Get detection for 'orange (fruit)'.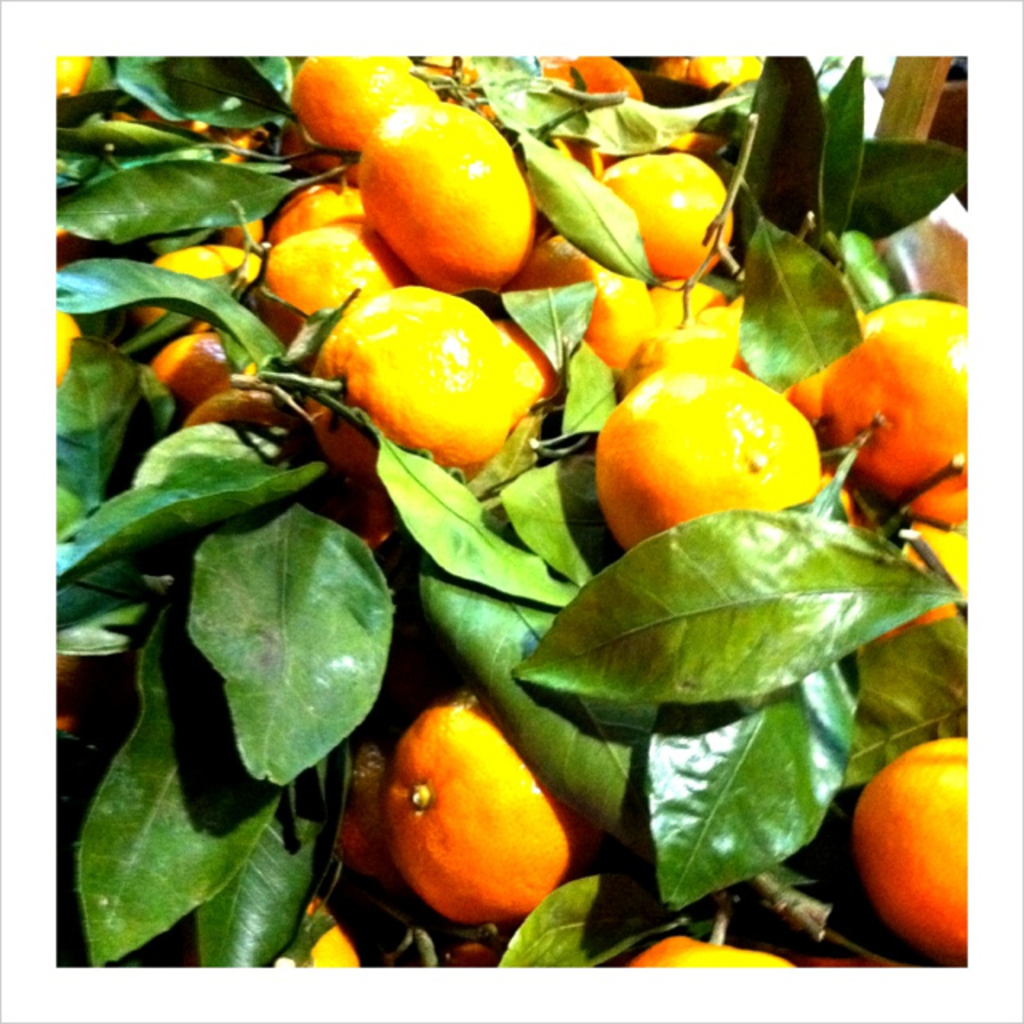
Detection: box(618, 934, 800, 971).
